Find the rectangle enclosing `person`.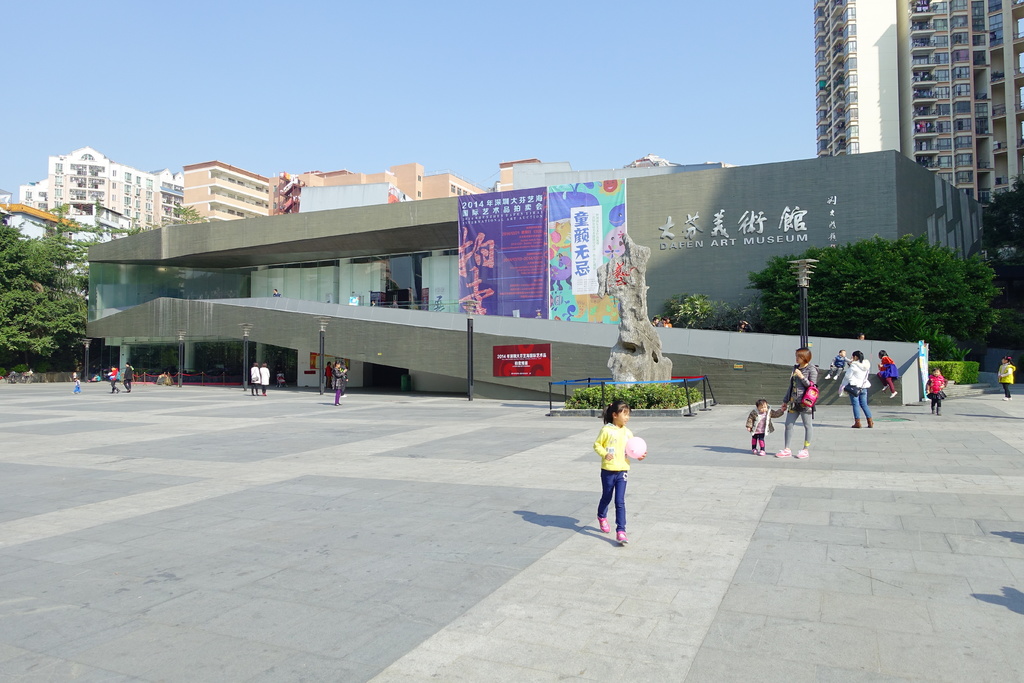
x1=329 y1=360 x2=350 y2=409.
